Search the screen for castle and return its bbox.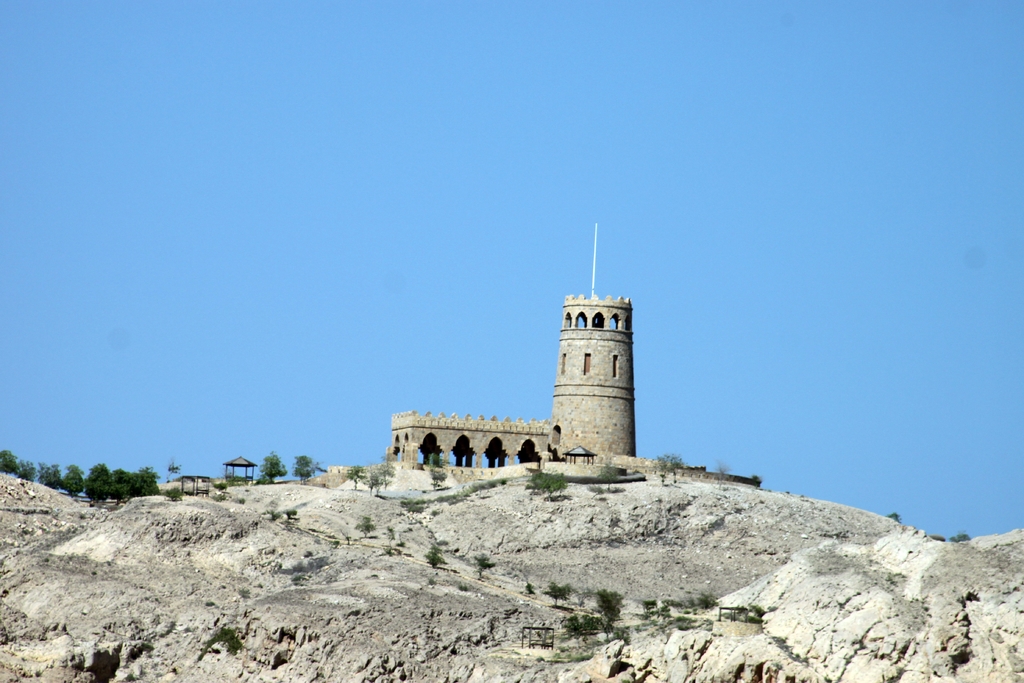
Found: (x1=387, y1=217, x2=640, y2=468).
